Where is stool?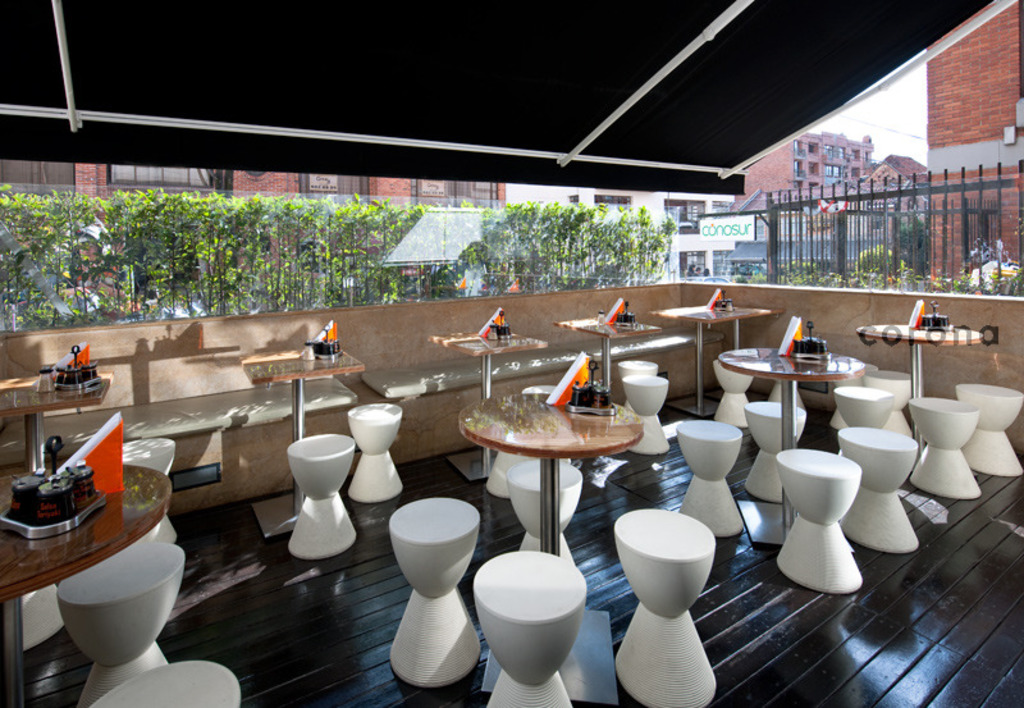
[left=116, top=434, right=180, bottom=545].
